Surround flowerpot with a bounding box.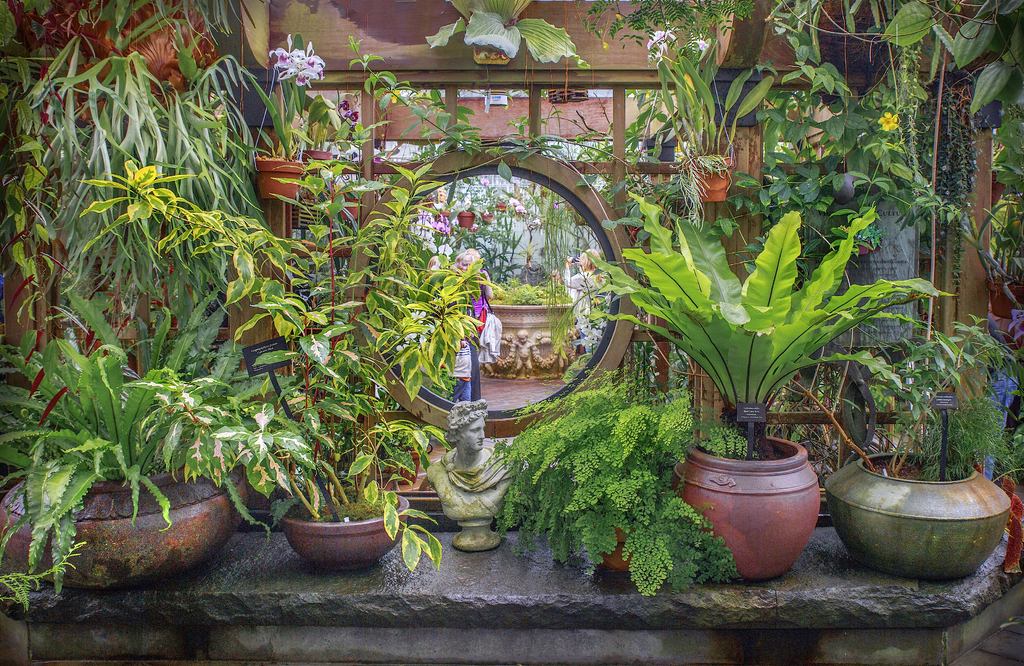
[0,480,253,600].
